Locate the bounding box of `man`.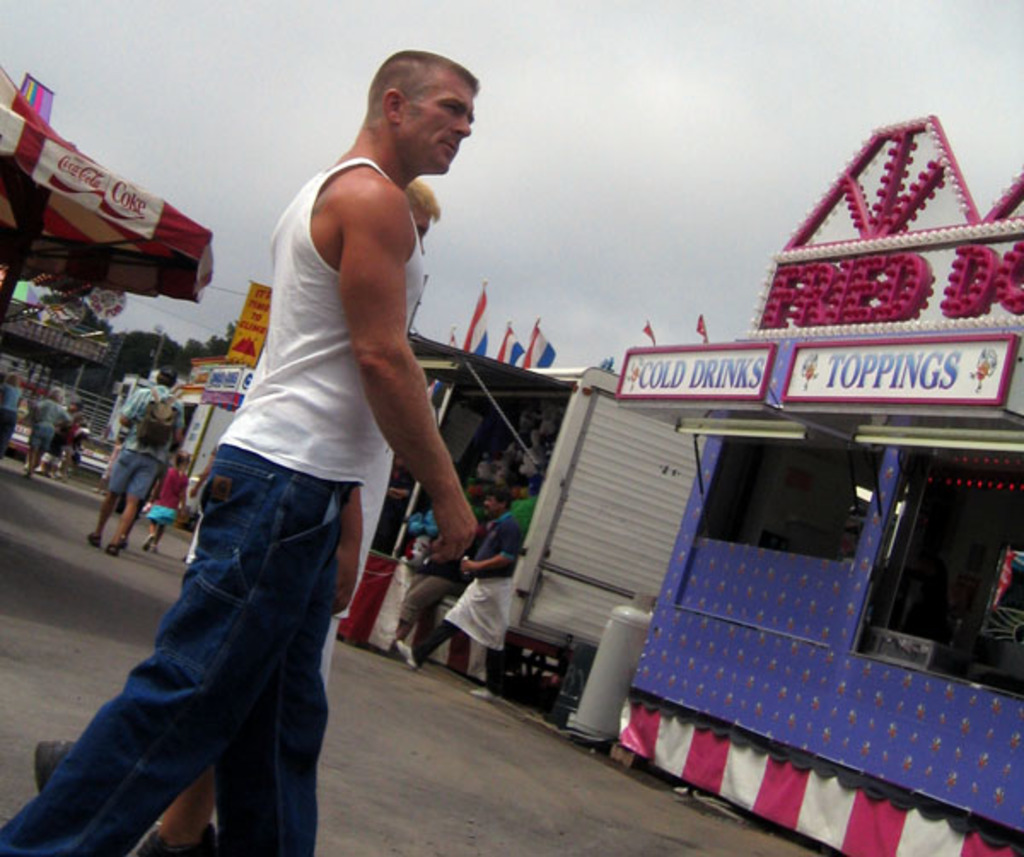
Bounding box: [118,65,486,775].
